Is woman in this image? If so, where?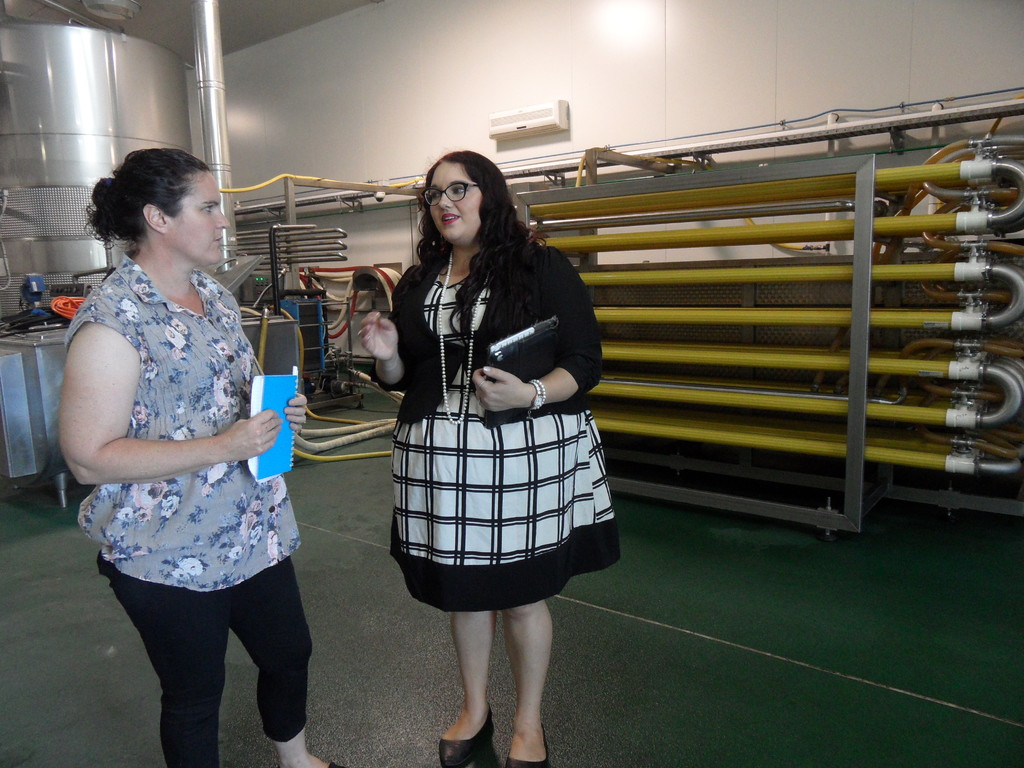
Yes, at left=58, top=145, right=346, bottom=767.
